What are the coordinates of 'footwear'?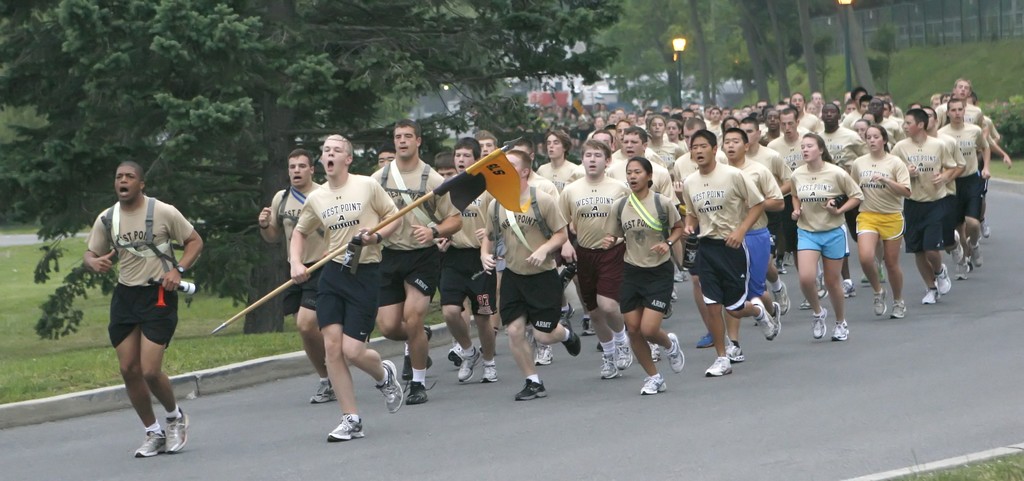
x1=753 y1=297 x2=777 y2=340.
